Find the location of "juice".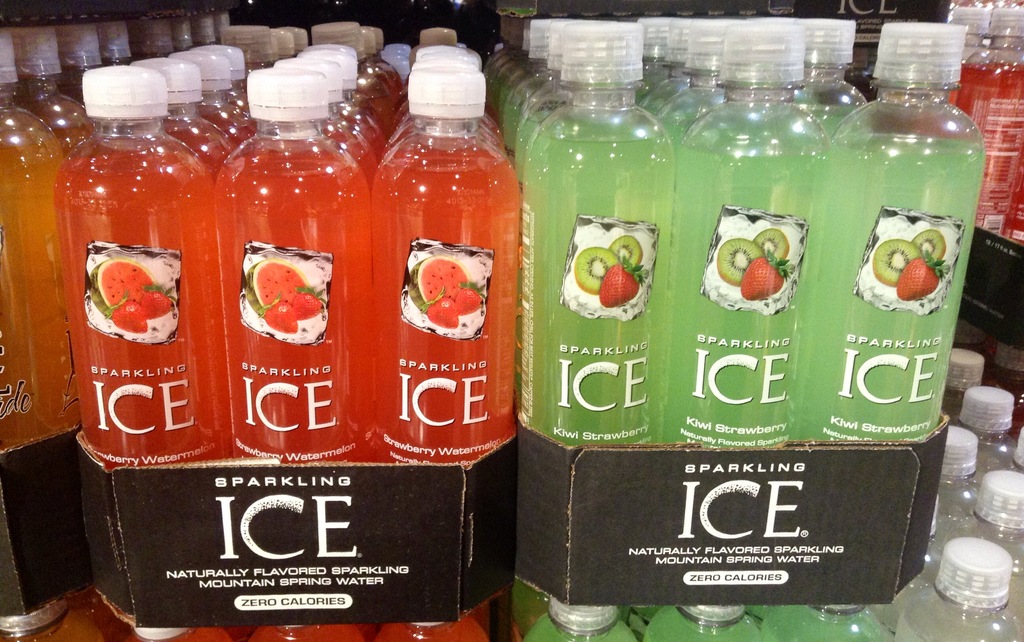
Location: bbox=[304, 51, 388, 152].
